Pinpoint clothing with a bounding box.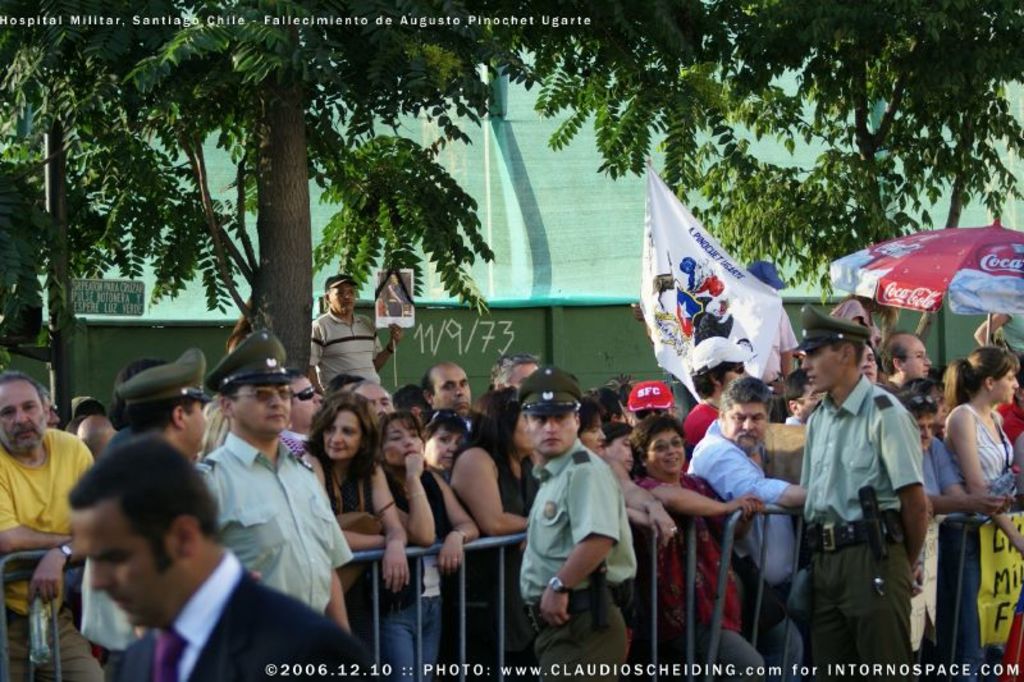
bbox(0, 427, 90, 610).
